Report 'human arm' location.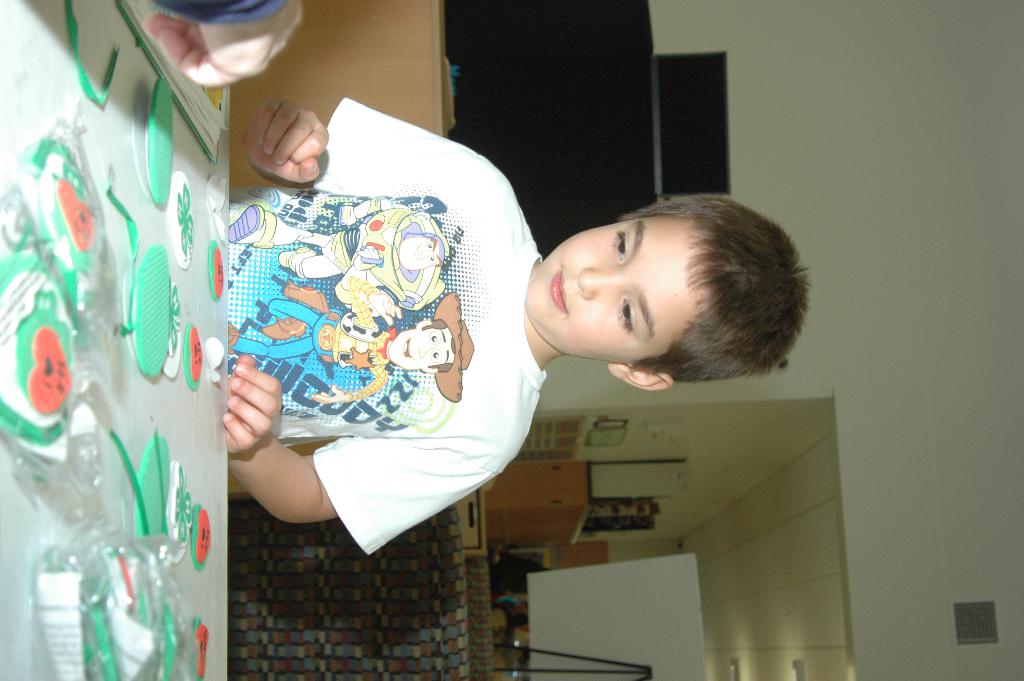
Report: 128 0 302 87.
